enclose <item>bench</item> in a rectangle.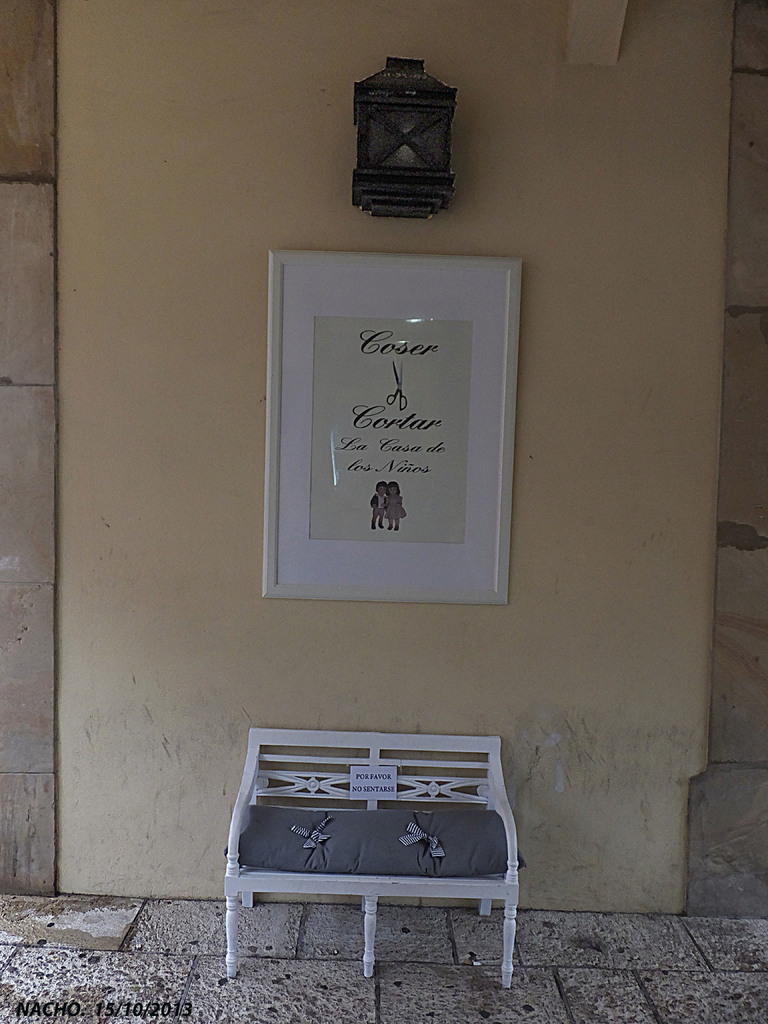
<bbox>224, 764, 533, 992</bbox>.
